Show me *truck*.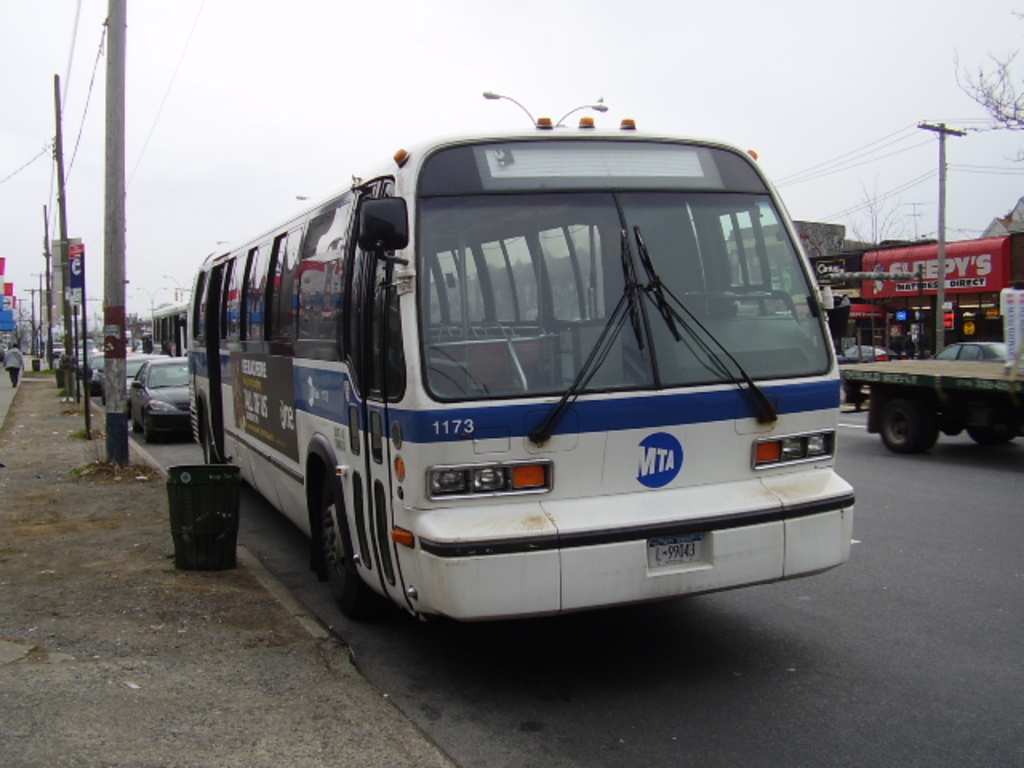
*truck* is here: <bbox>808, 229, 1022, 346</bbox>.
